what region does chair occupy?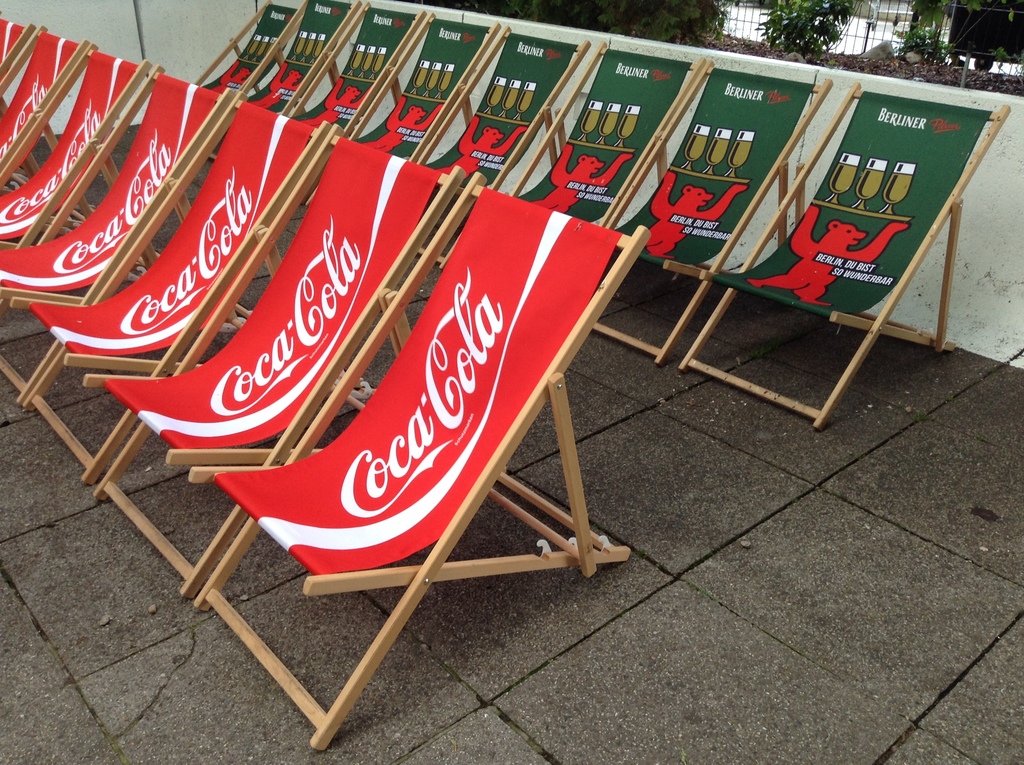
290:0:432:150.
